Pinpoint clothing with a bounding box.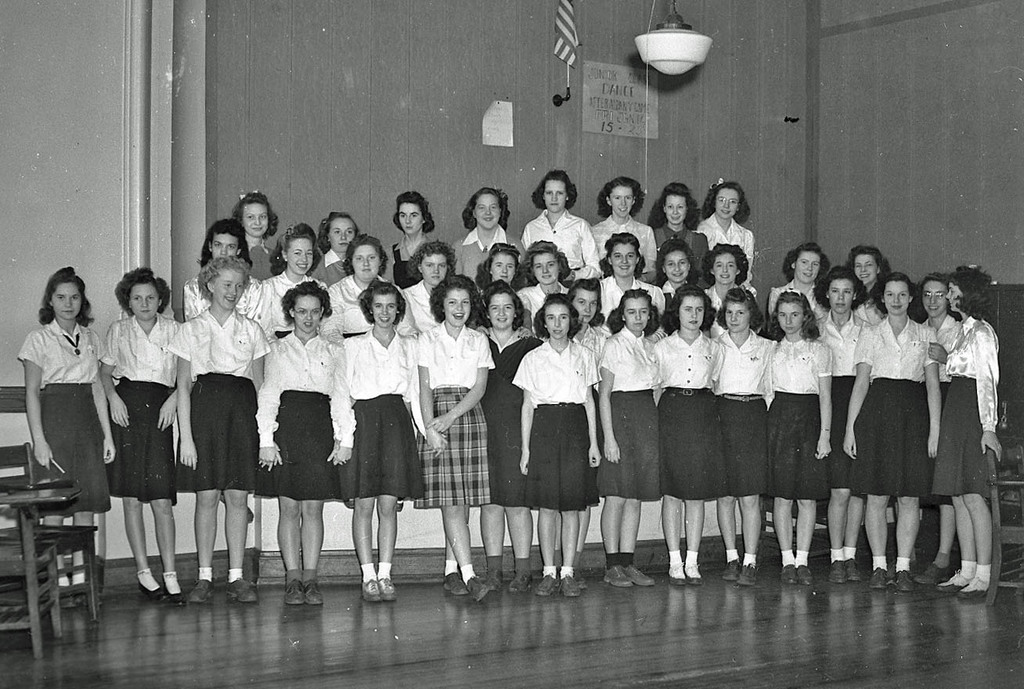
rect(416, 306, 499, 512).
